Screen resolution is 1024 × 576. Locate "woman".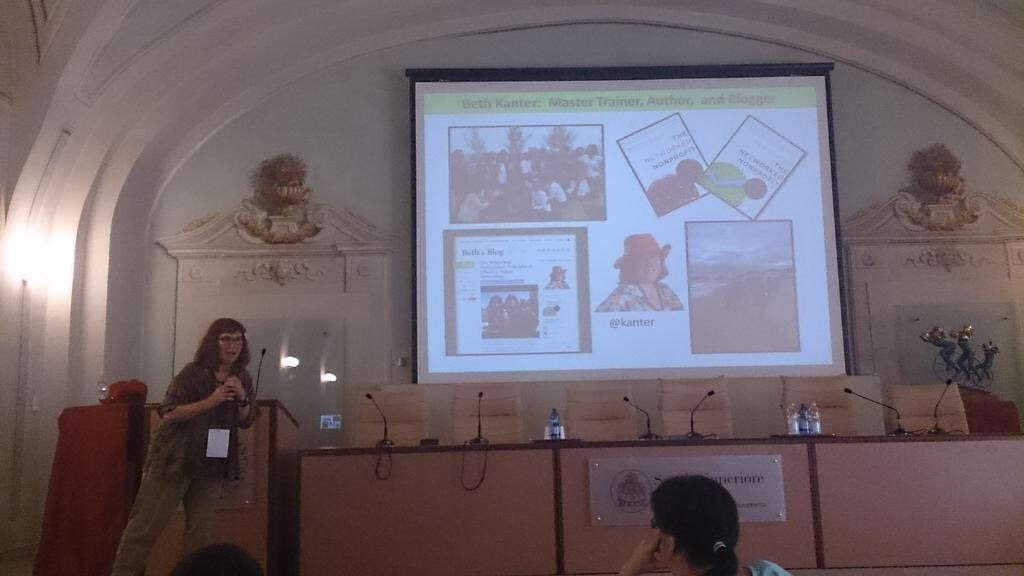
[114,313,260,574].
